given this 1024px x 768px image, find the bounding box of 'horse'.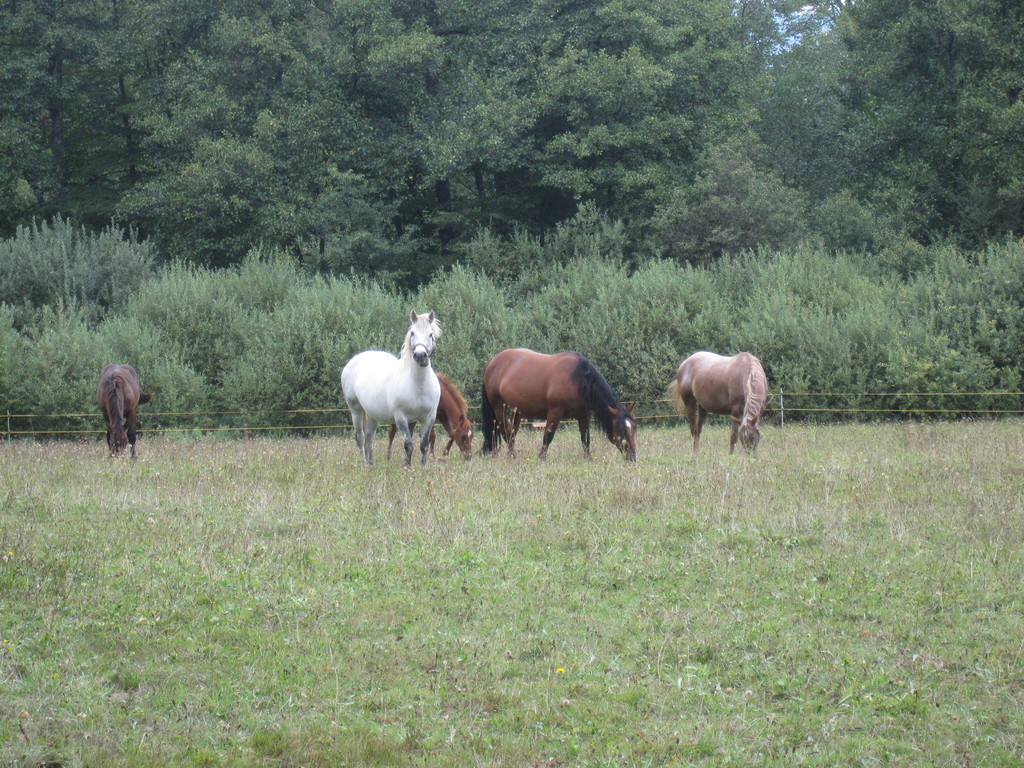
BBox(483, 342, 646, 460).
